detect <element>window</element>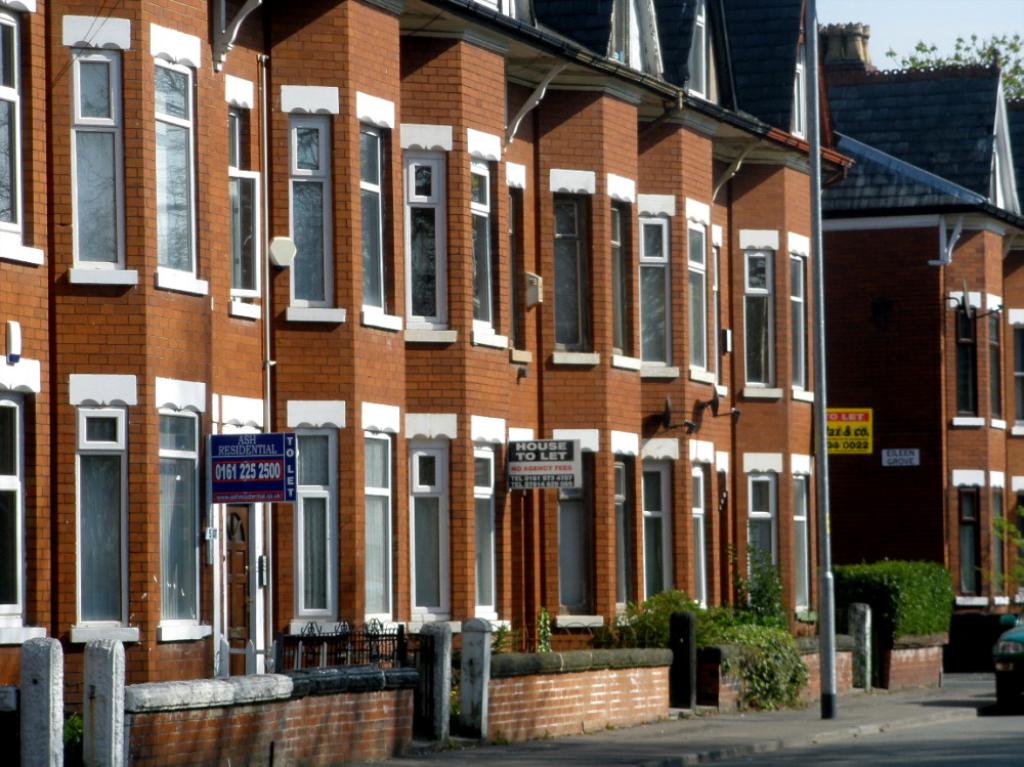
rect(0, 391, 32, 626)
